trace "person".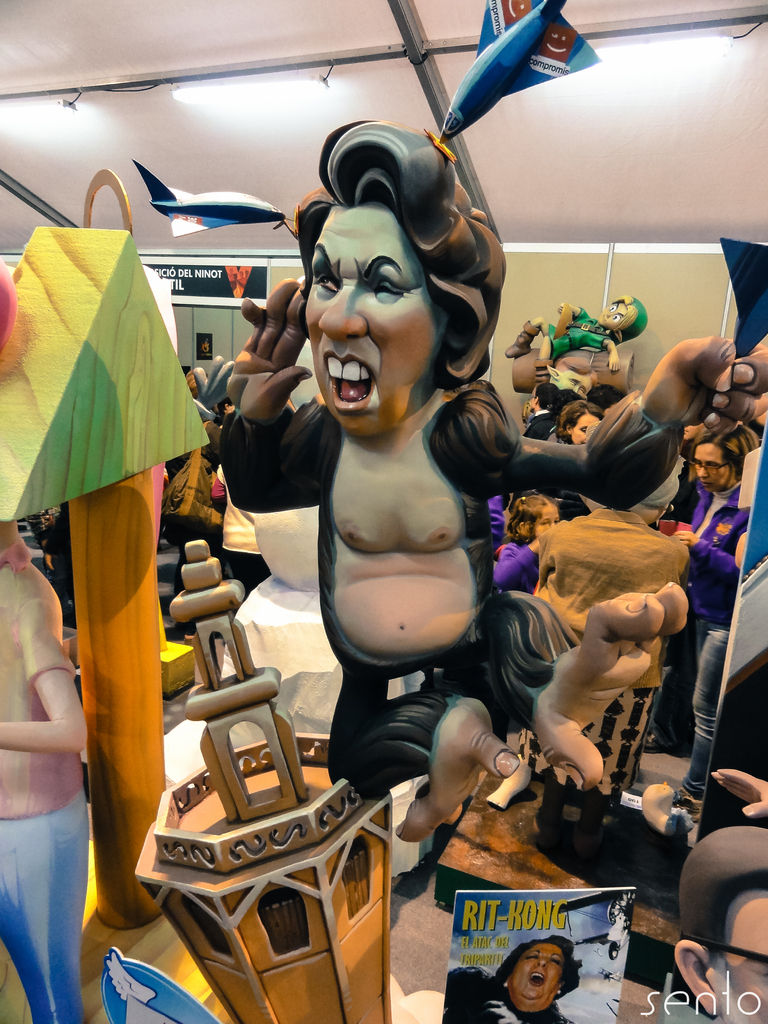
Traced to [674,824,767,1023].
